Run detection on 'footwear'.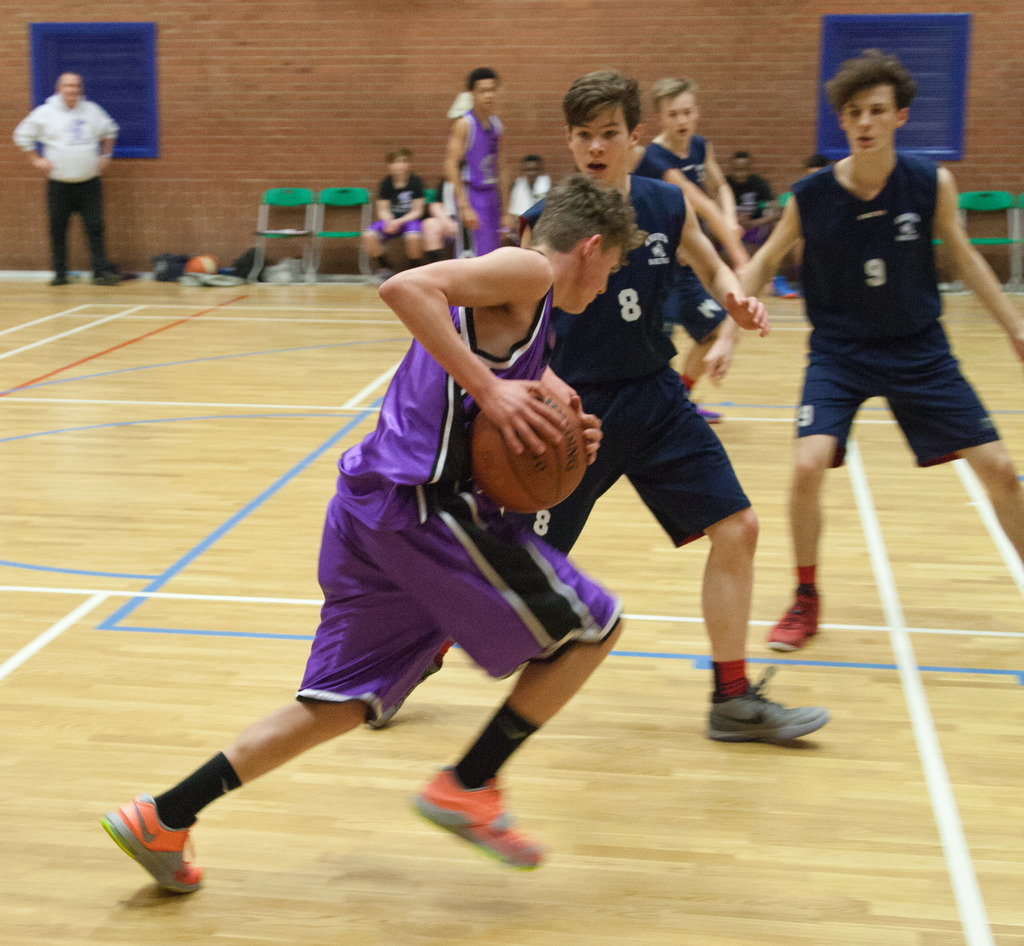
Result: bbox=[46, 270, 70, 291].
